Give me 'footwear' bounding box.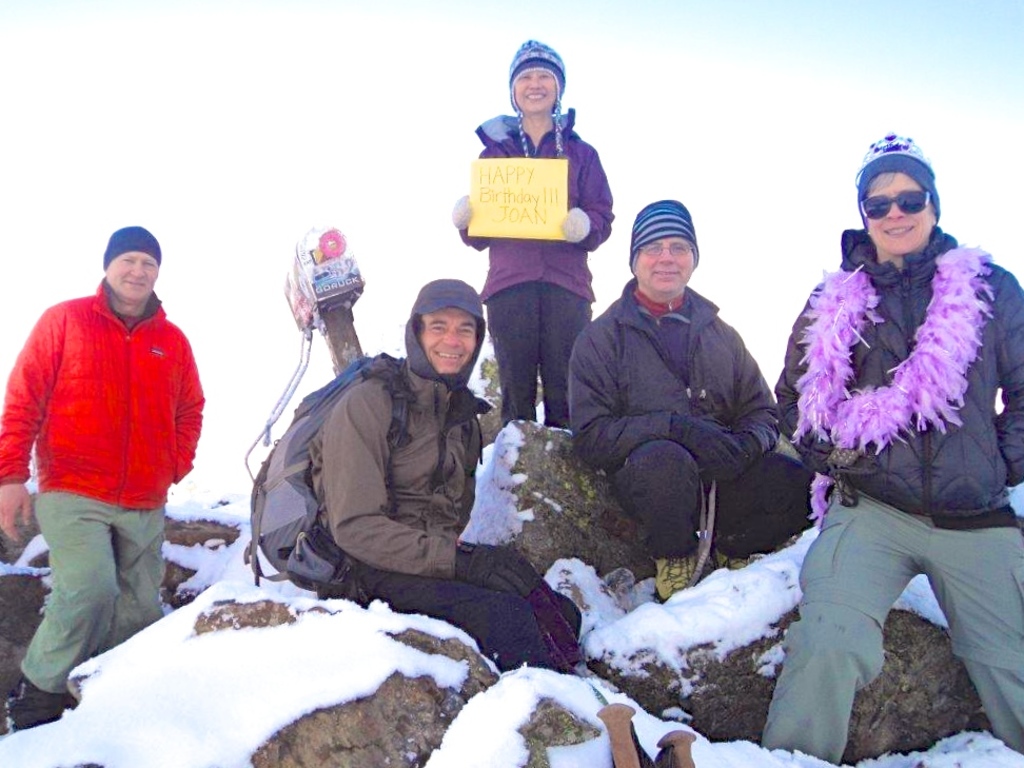
x1=655, y1=555, x2=698, y2=606.
